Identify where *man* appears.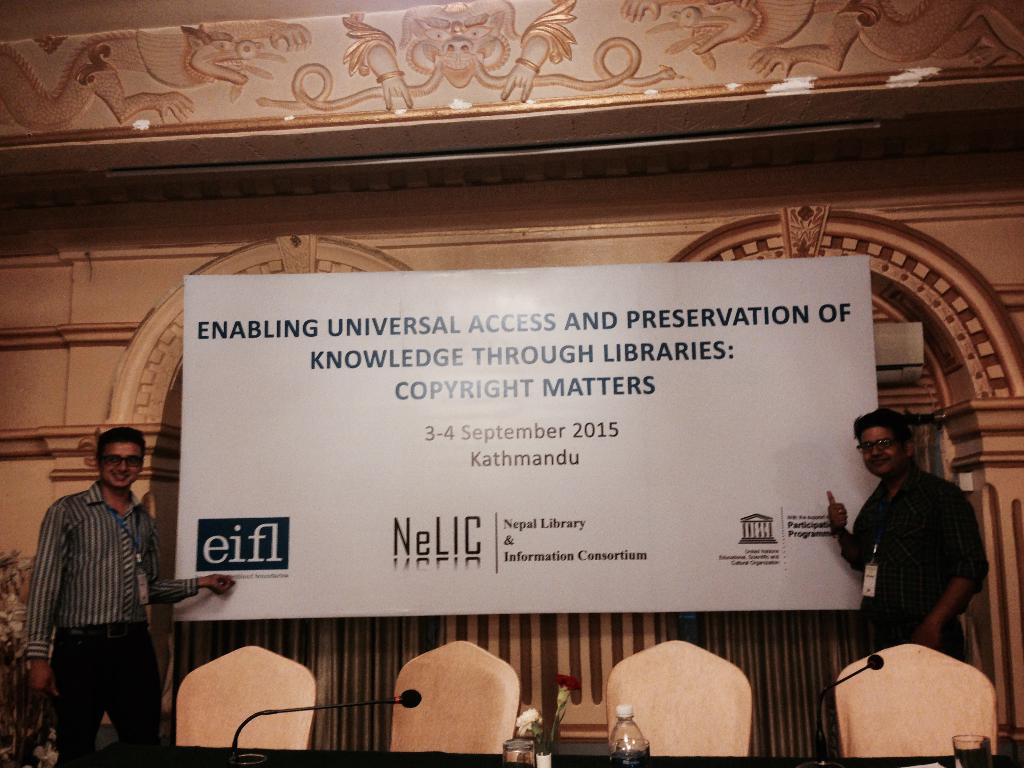
Appears at x1=829 y1=396 x2=951 y2=687.
